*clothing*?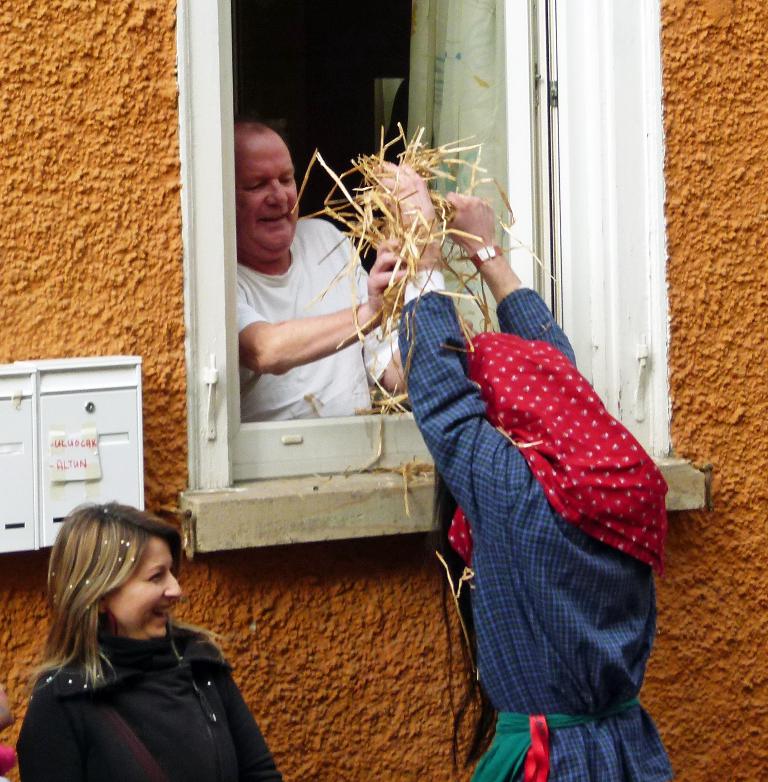
<box>16,616,283,781</box>
